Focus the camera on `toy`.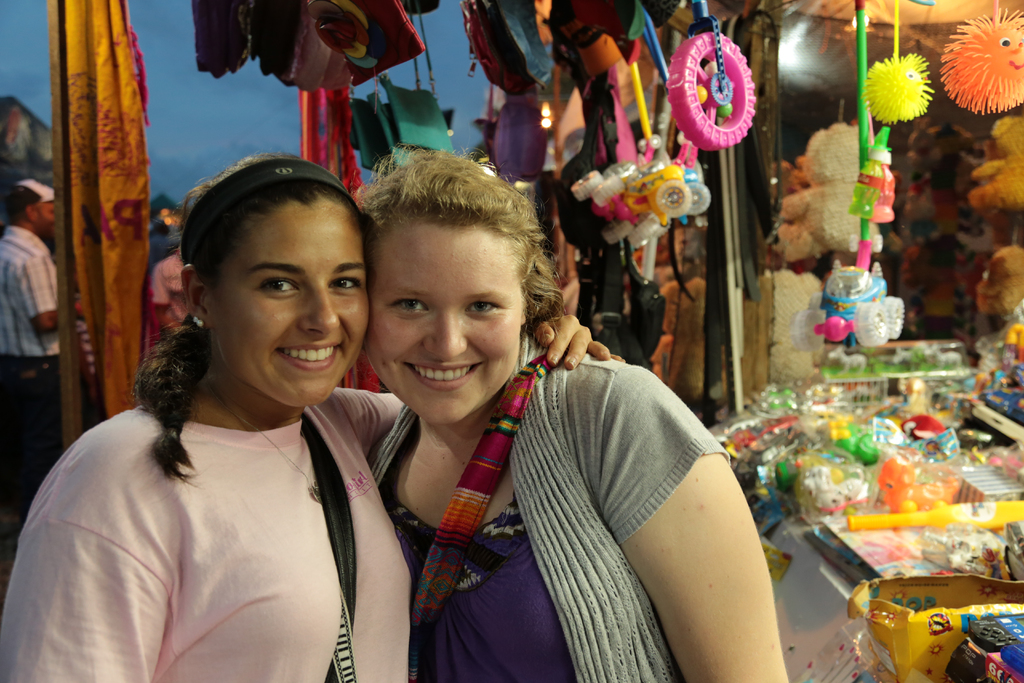
Focus region: [565, 42, 708, 281].
